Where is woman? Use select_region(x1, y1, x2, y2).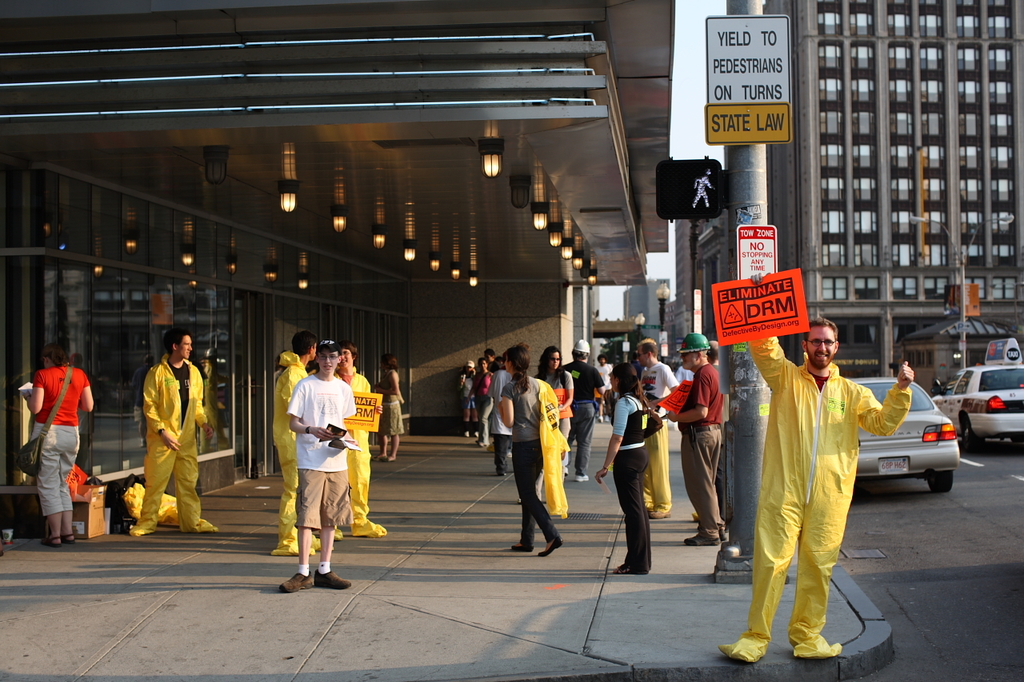
select_region(121, 332, 207, 542).
